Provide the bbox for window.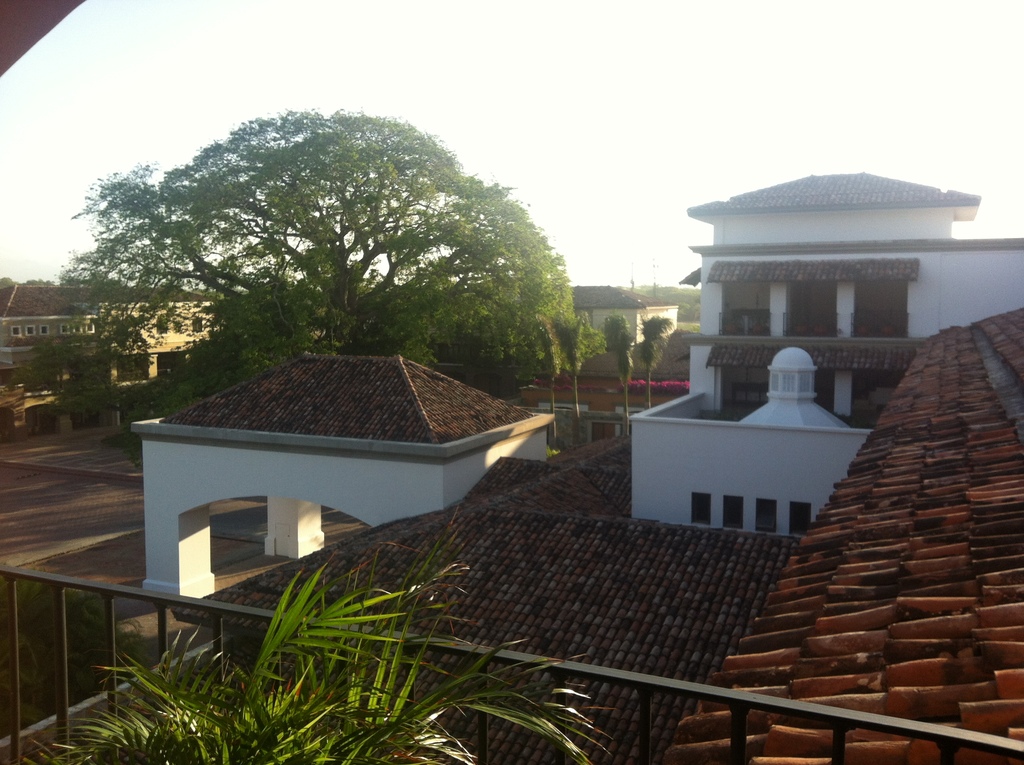
(37,323,51,338).
